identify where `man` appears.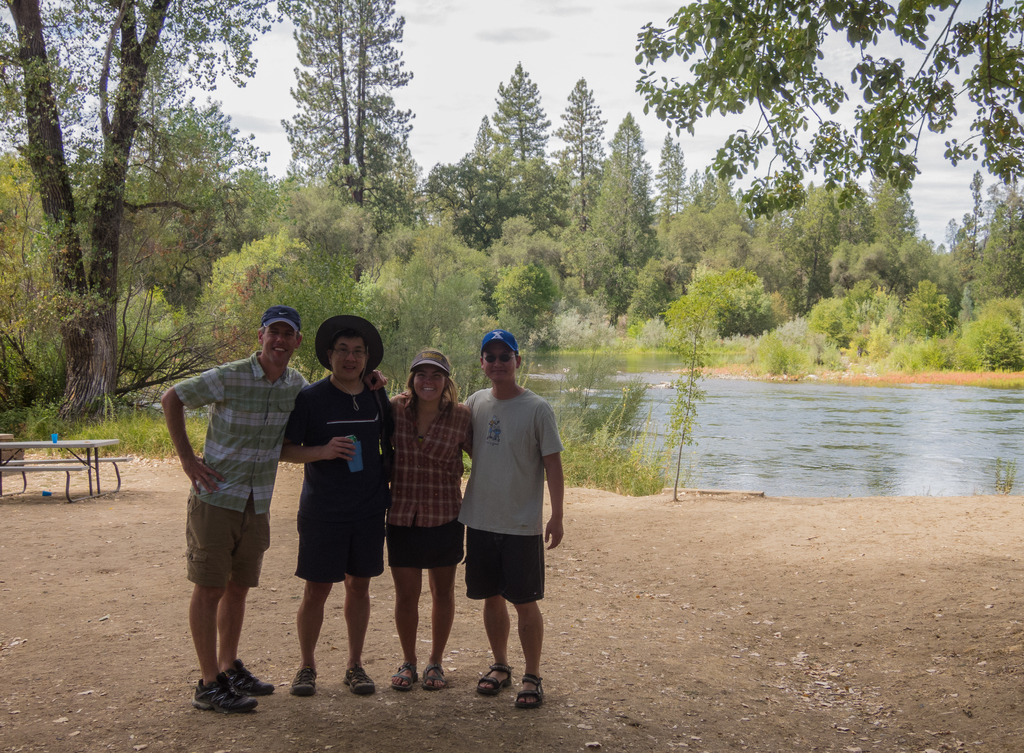
Appears at box=[269, 317, 404, 700].
